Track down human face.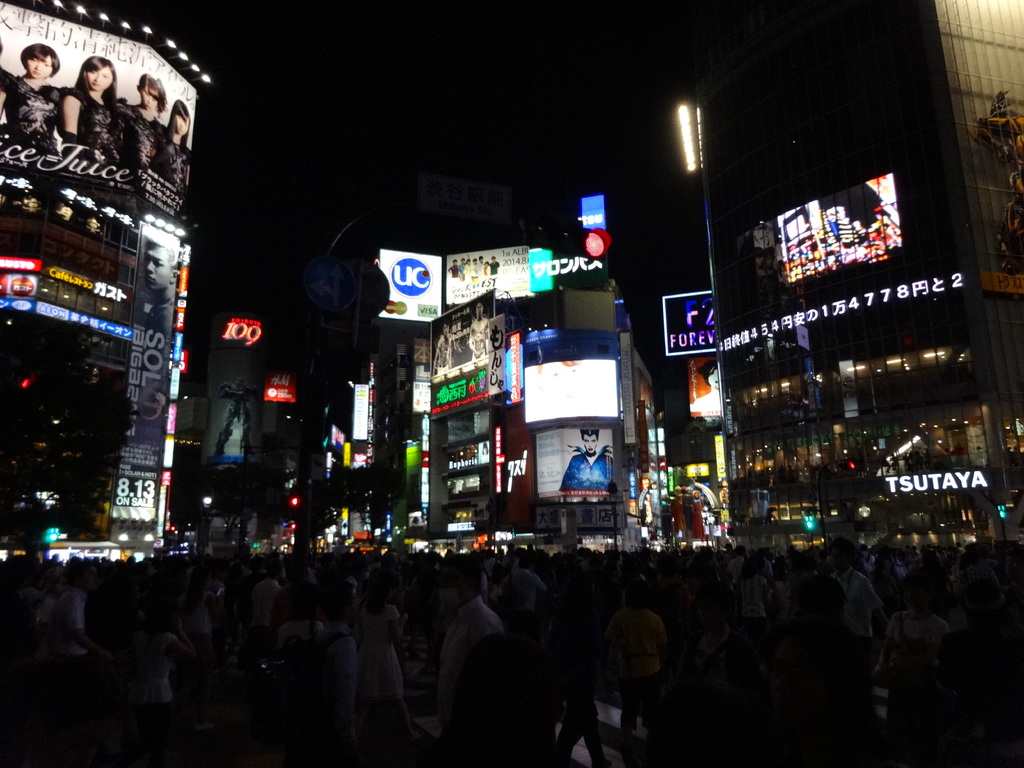
Tracked to <box>583,436,599,455</box>.
